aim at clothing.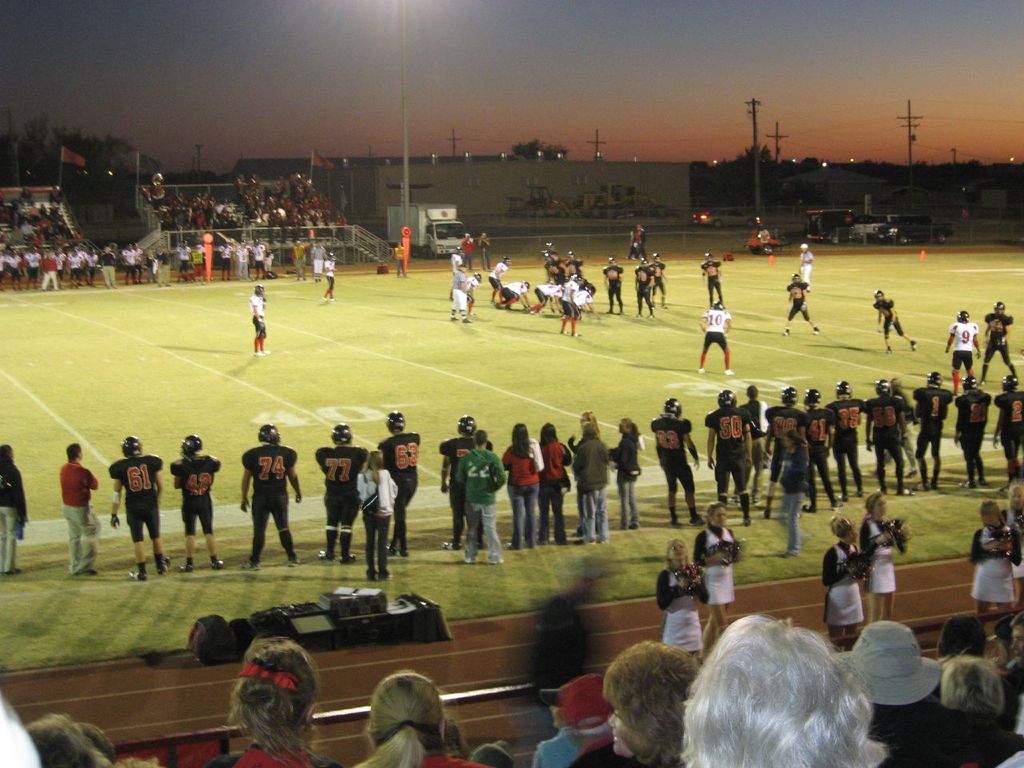
Aimed at left=375, top=433, right=419, bottom=549.
